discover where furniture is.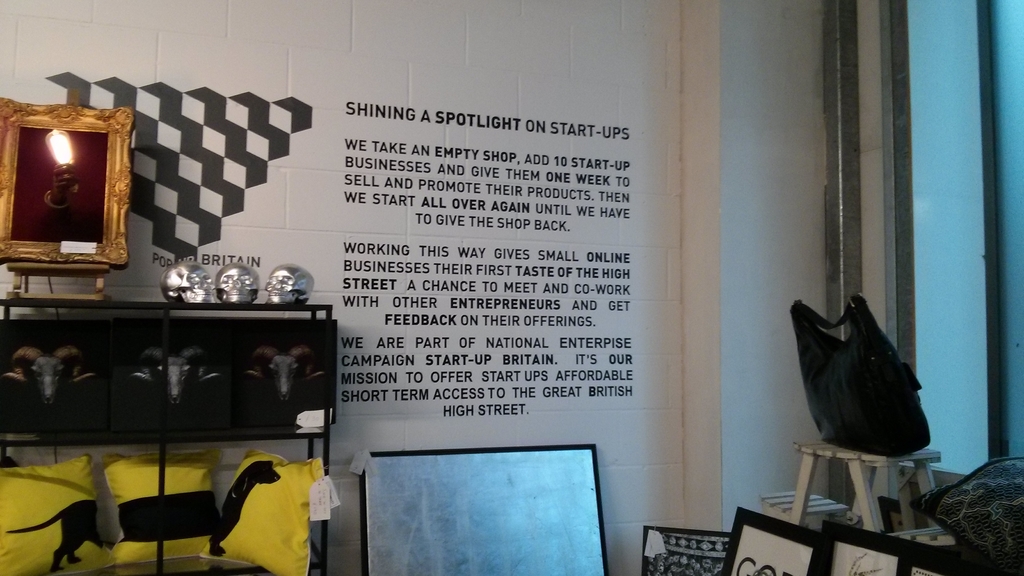
Discovered at {"x1": 760, "y1": 488, "x2": 849, "y2": 538}.
